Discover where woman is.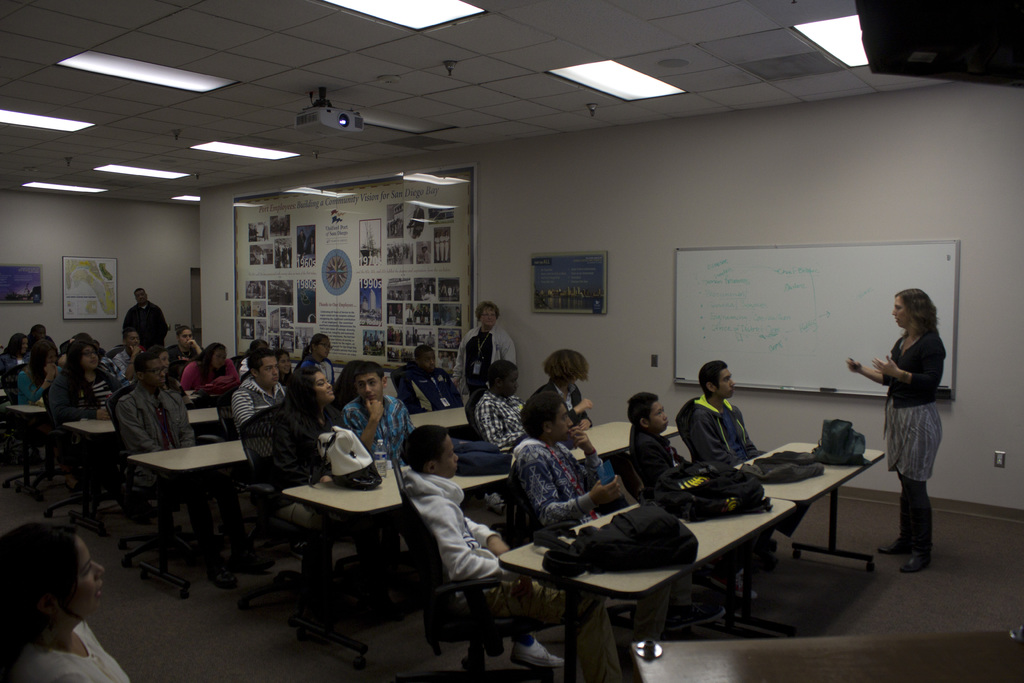
Discovered at 844 288 947 575.
